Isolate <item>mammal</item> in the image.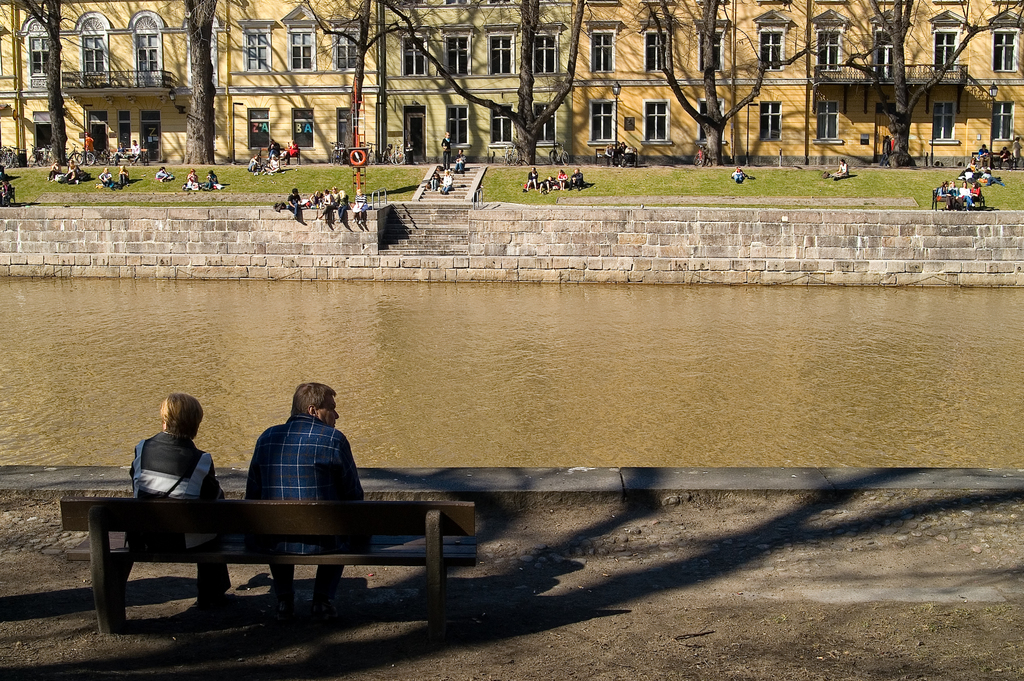
Isolated region: pyautogui.locateOnScreen(66, 158, 79, 170).
